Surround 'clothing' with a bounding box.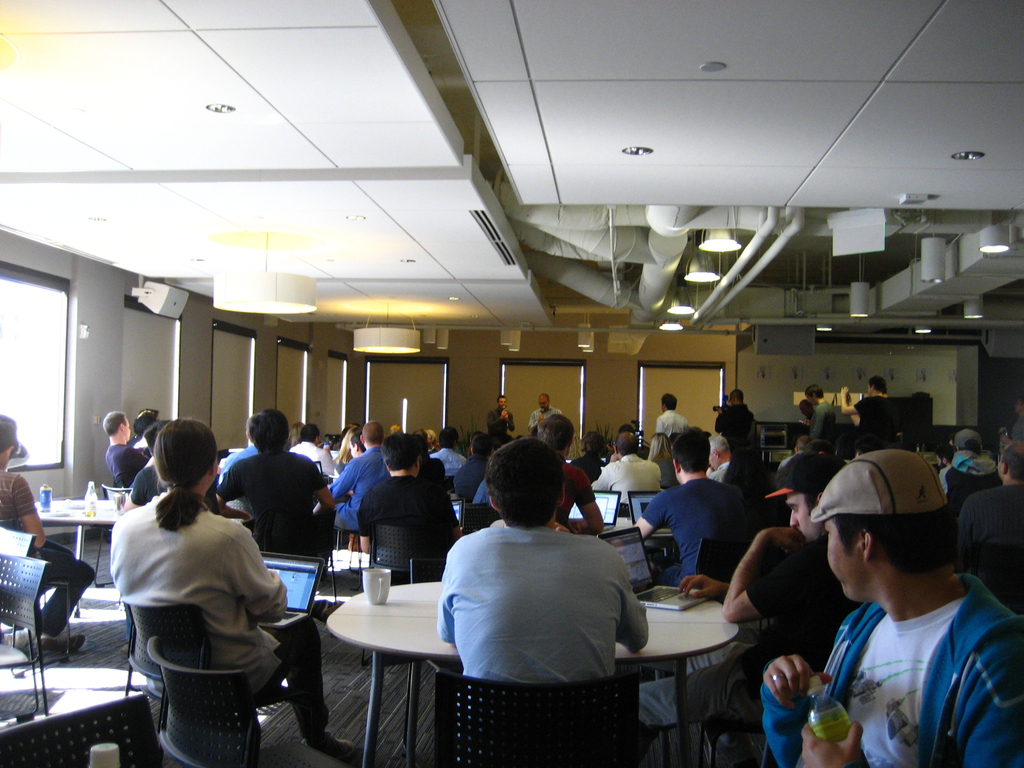
<region>664, 404, 691, 445</region>.
